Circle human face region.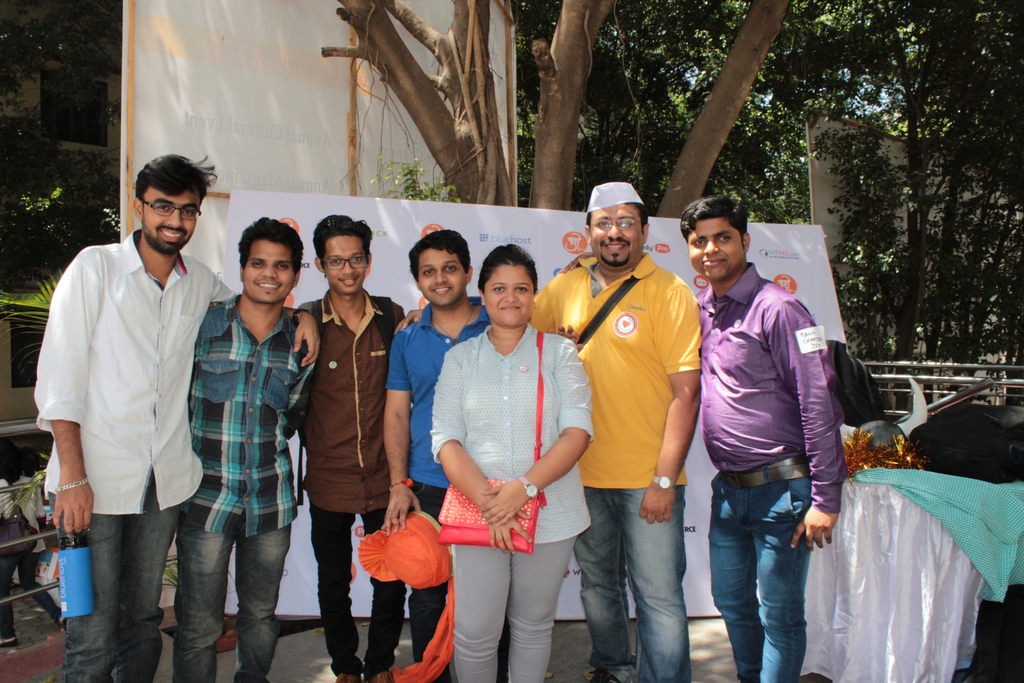
Region: 483,263,534,330.
